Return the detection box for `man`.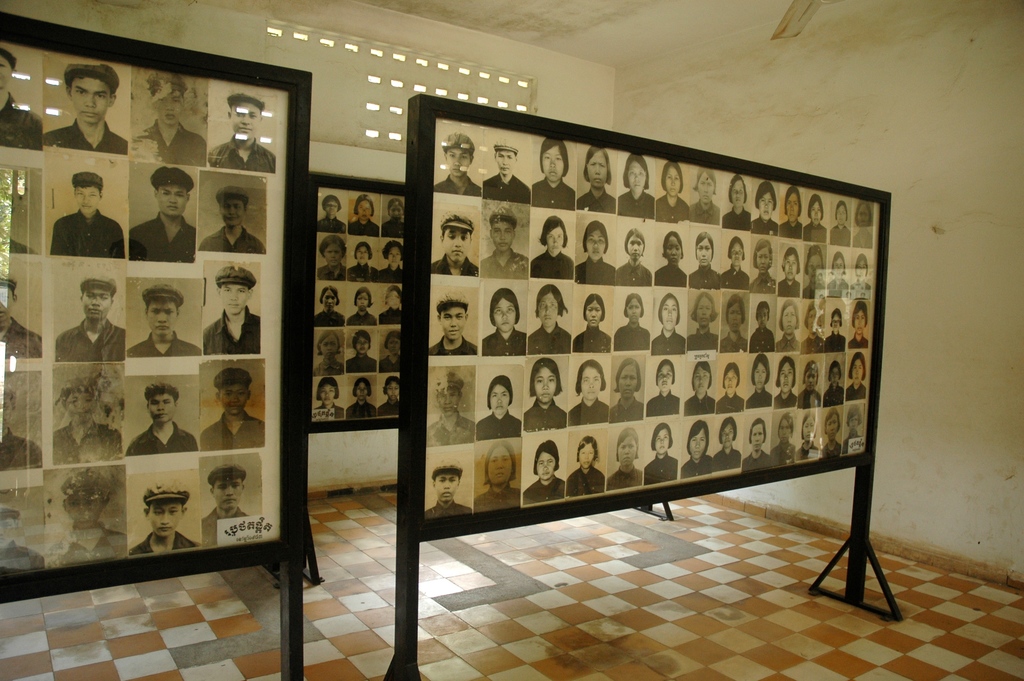
locate(50, 172, 124, 259).
